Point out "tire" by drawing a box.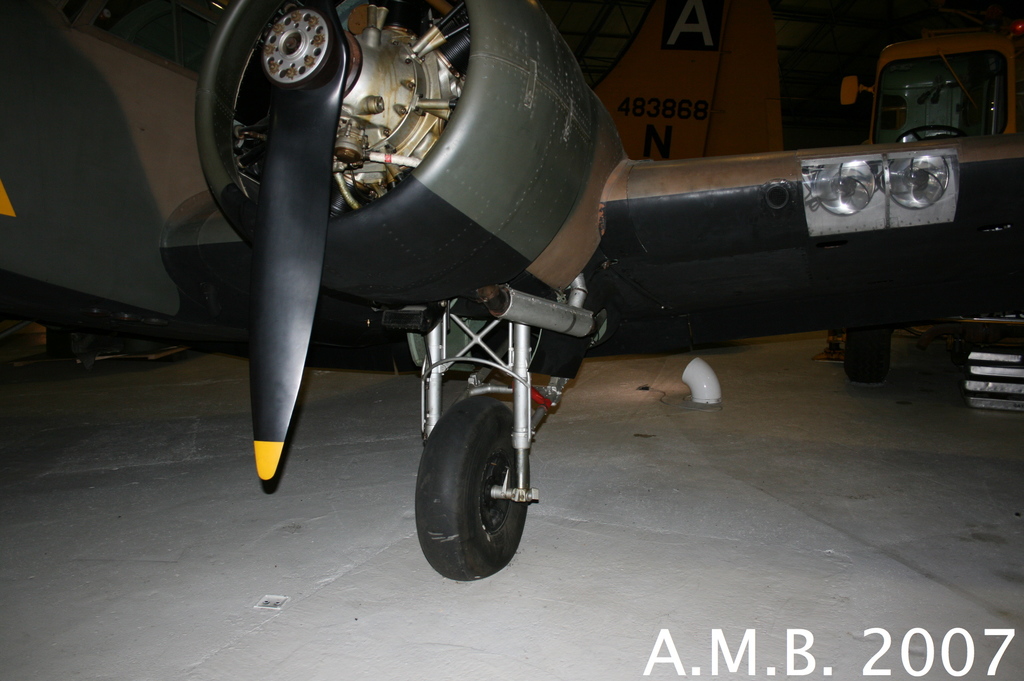
<box>413,383,542,581</box>.
